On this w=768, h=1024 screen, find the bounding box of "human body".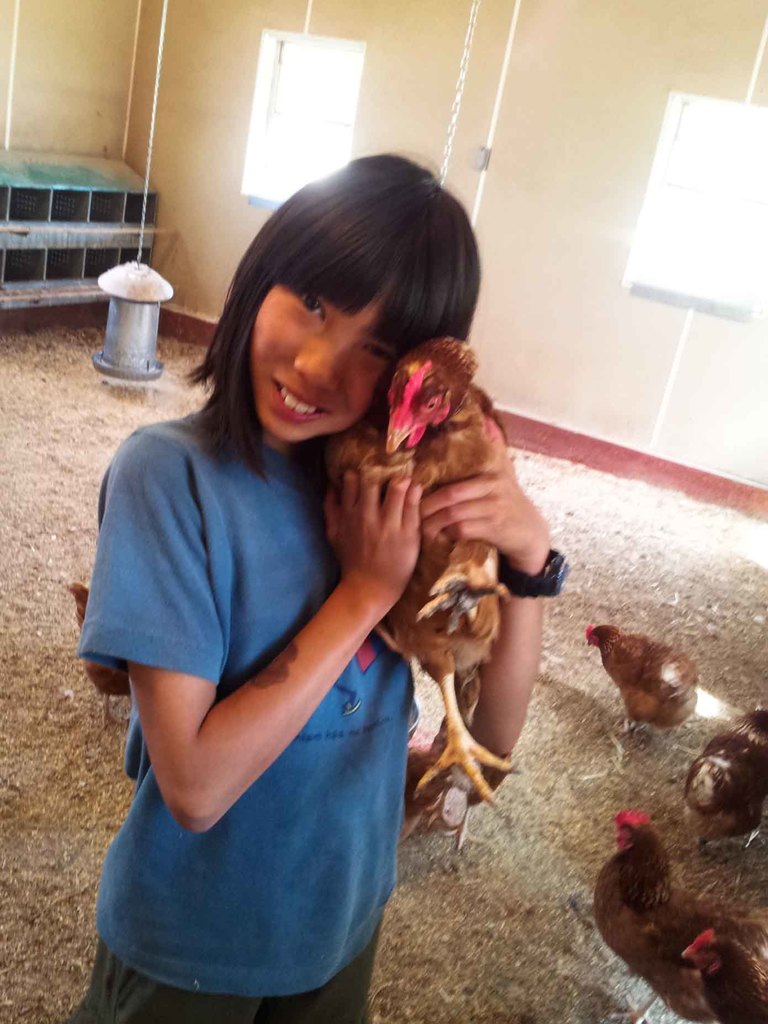
Bounding box: [x1=85, y1=161, x2=551, y2=998].
